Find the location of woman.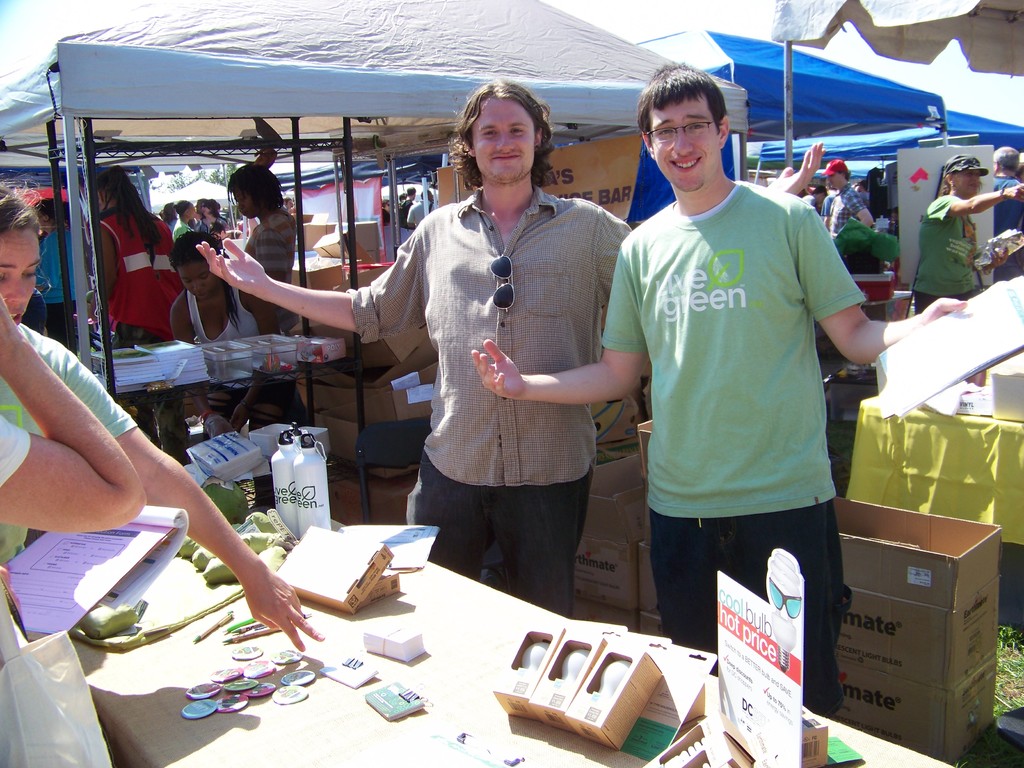
Location: <box>196,198,227,236</box>.
